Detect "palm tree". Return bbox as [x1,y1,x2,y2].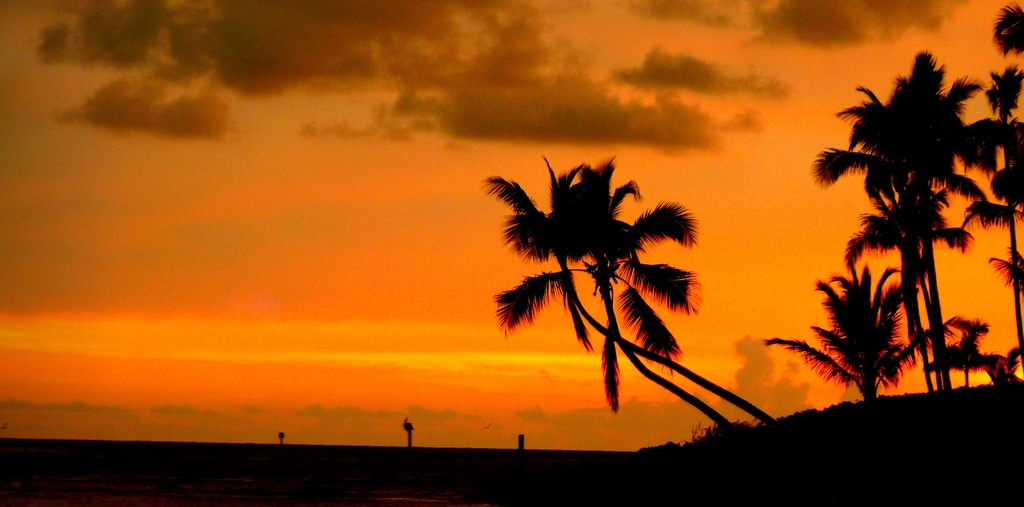
[843,79,961,414].
